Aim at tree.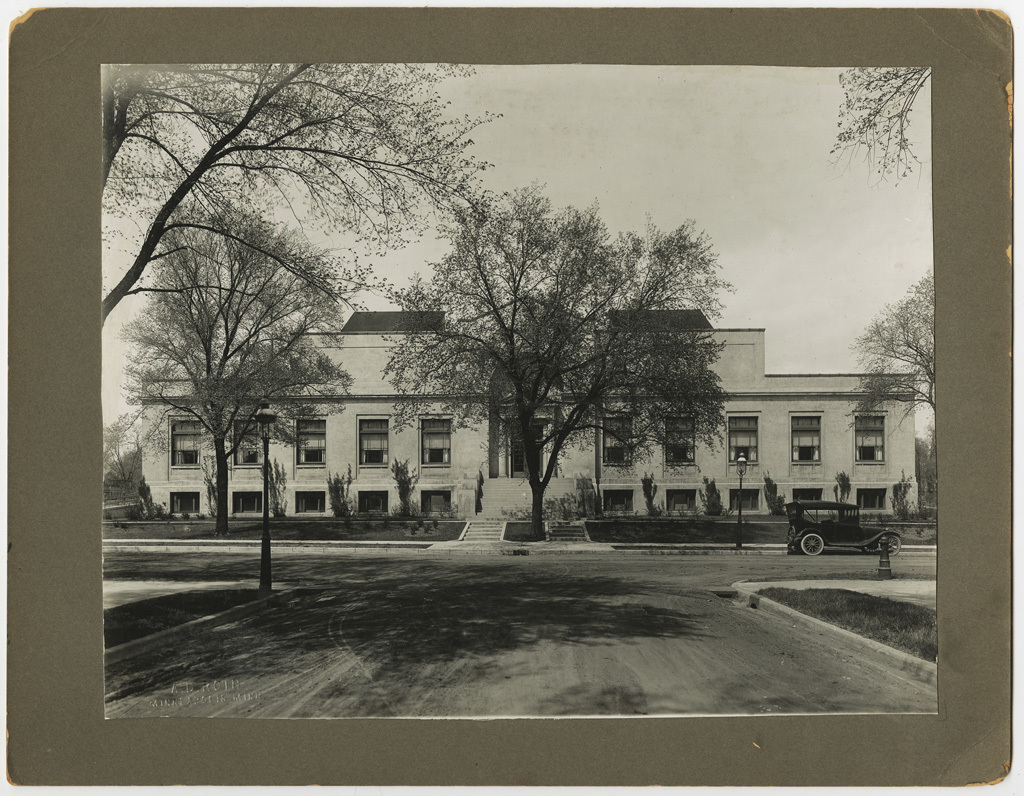
Aimed at box(91, 64, 509, 319).
